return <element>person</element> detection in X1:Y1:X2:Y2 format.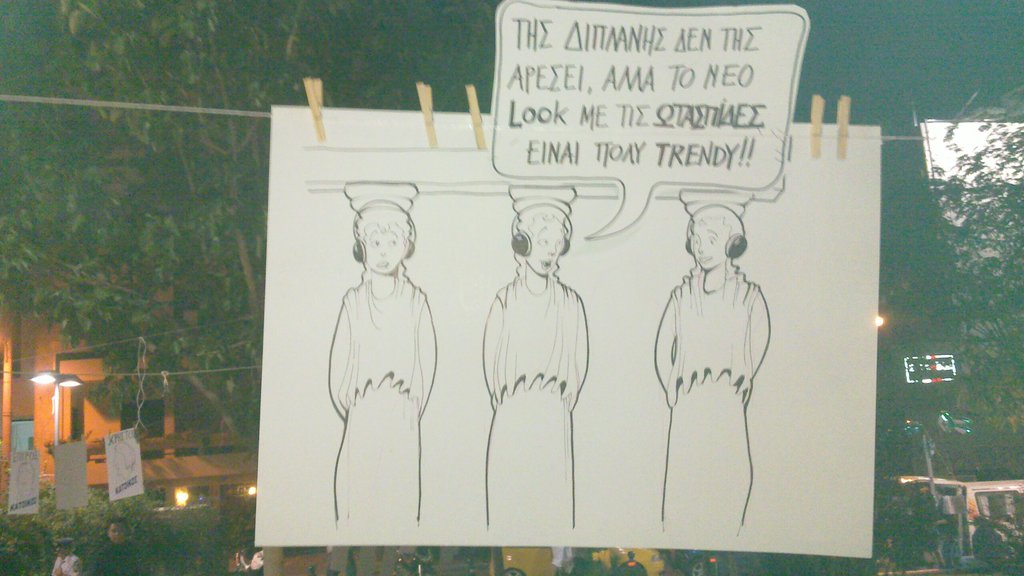
659:205:776:531.
